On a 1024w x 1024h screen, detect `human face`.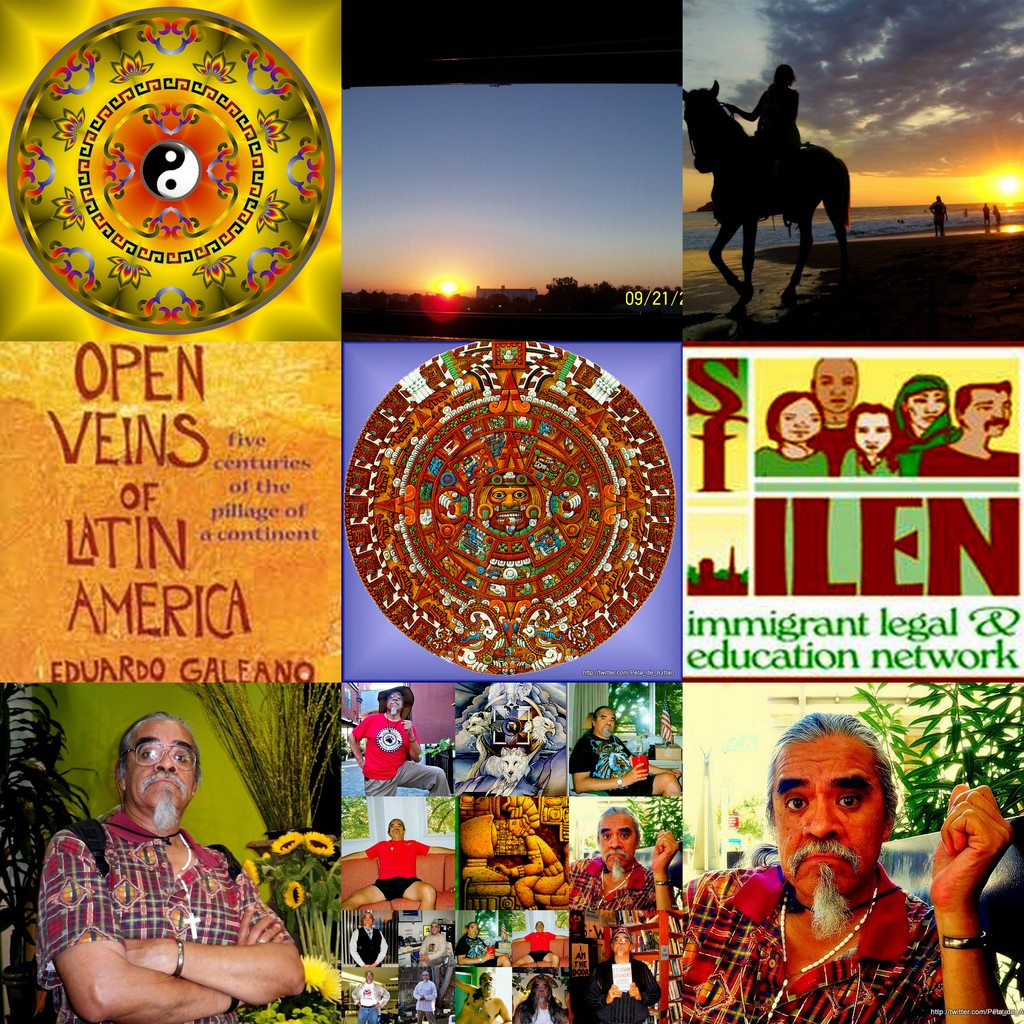
x1=365, y1=972, x2=372, y2=982.
